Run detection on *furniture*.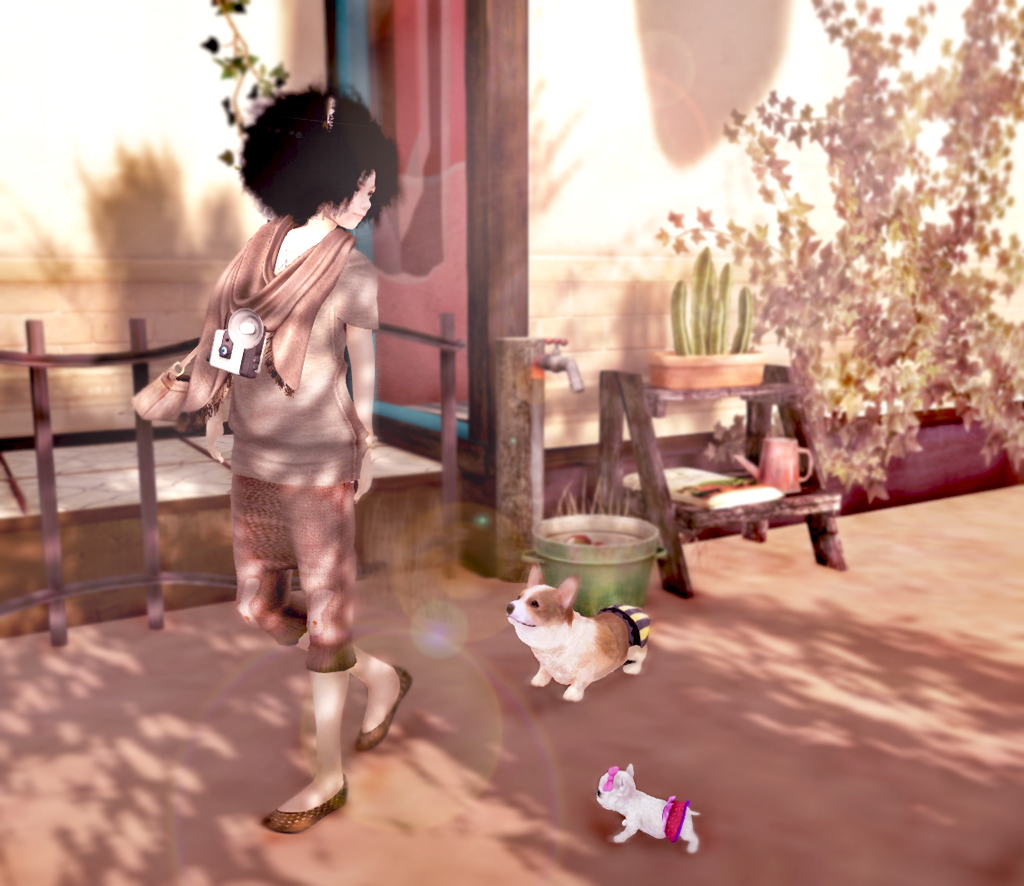
Result: [594,366,850,599].
